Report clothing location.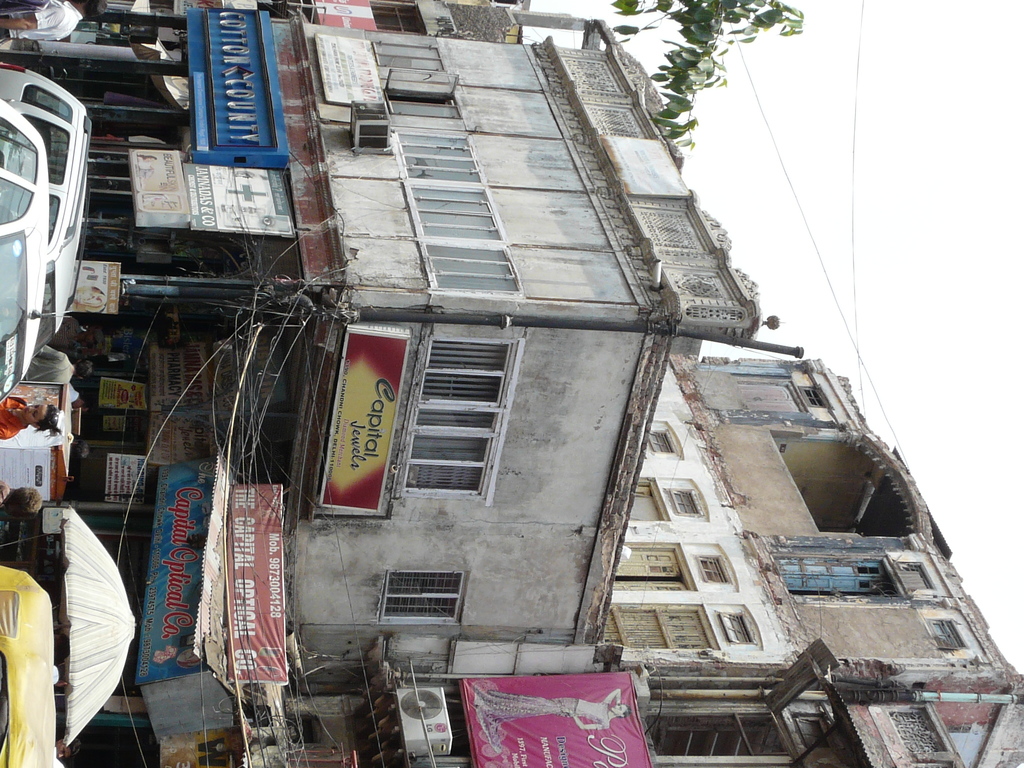
Report: (left=0, top=0, right=84, bottom=45).
